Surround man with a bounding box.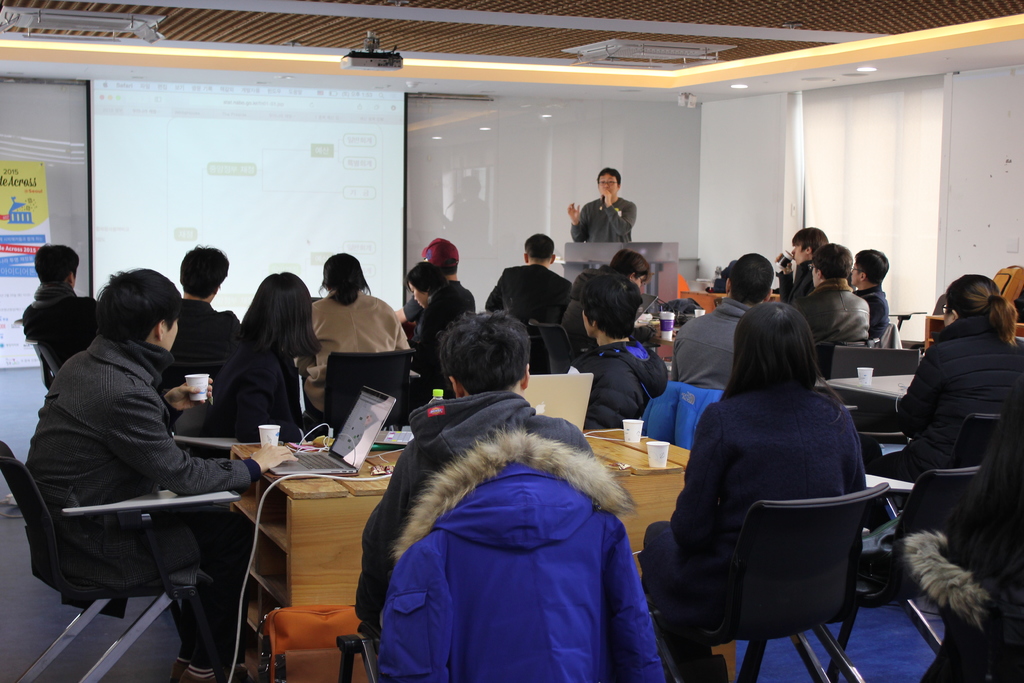
<box>17,242,106,391</box>.
